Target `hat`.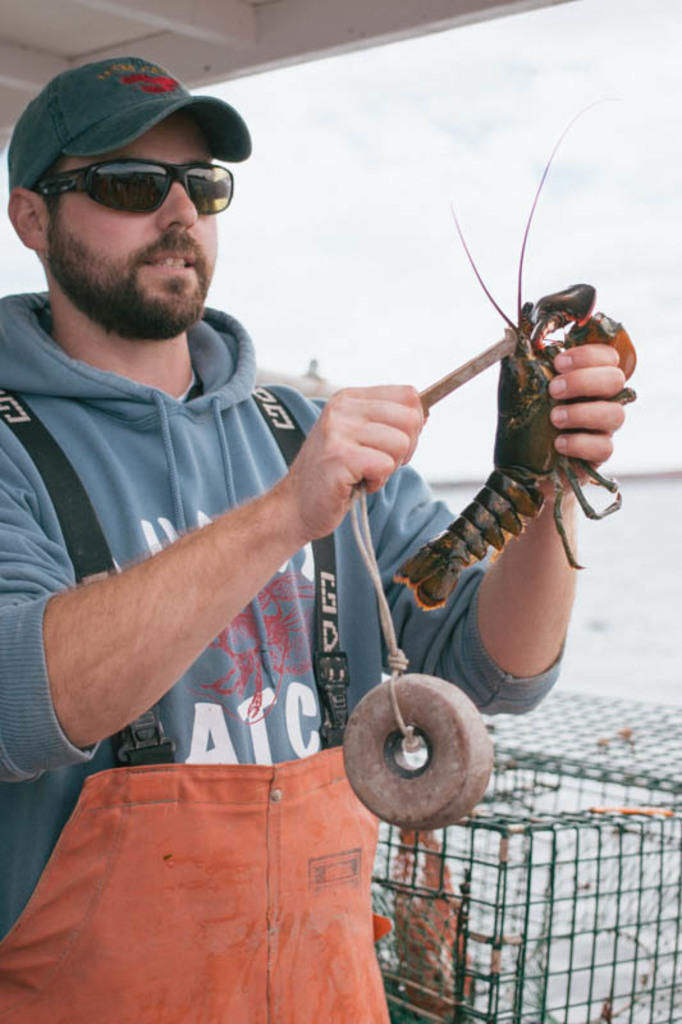
Target region: x1=4, y1=47, x2=252, y2=188.
